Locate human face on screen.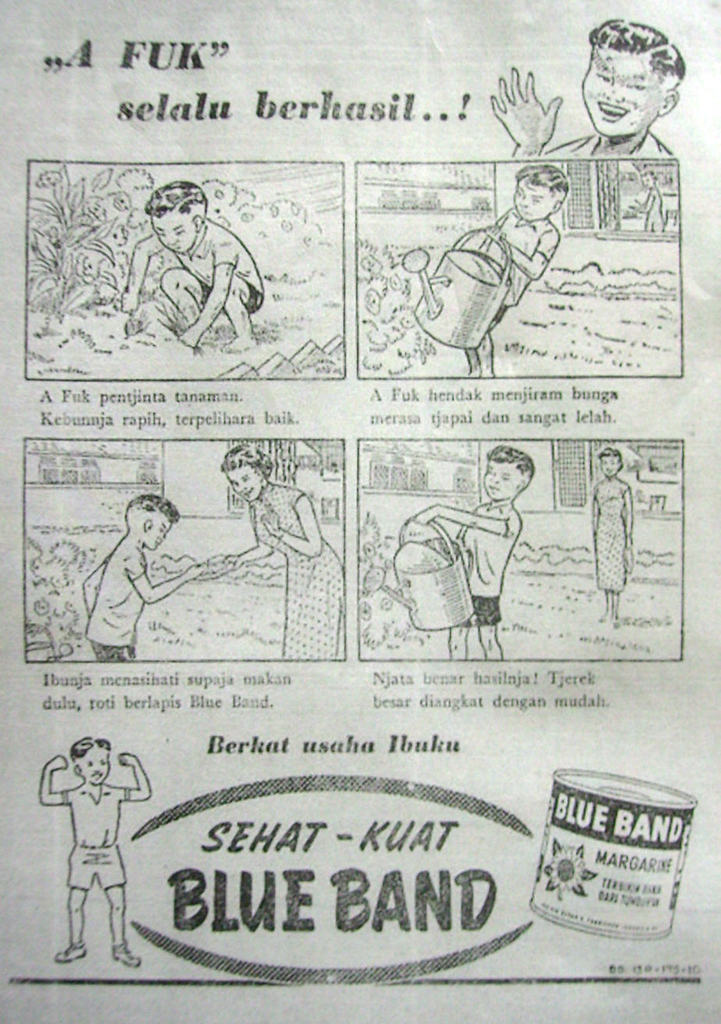
On screen at pyautogui.locateOnScreen(587, 55, 666, 137).
